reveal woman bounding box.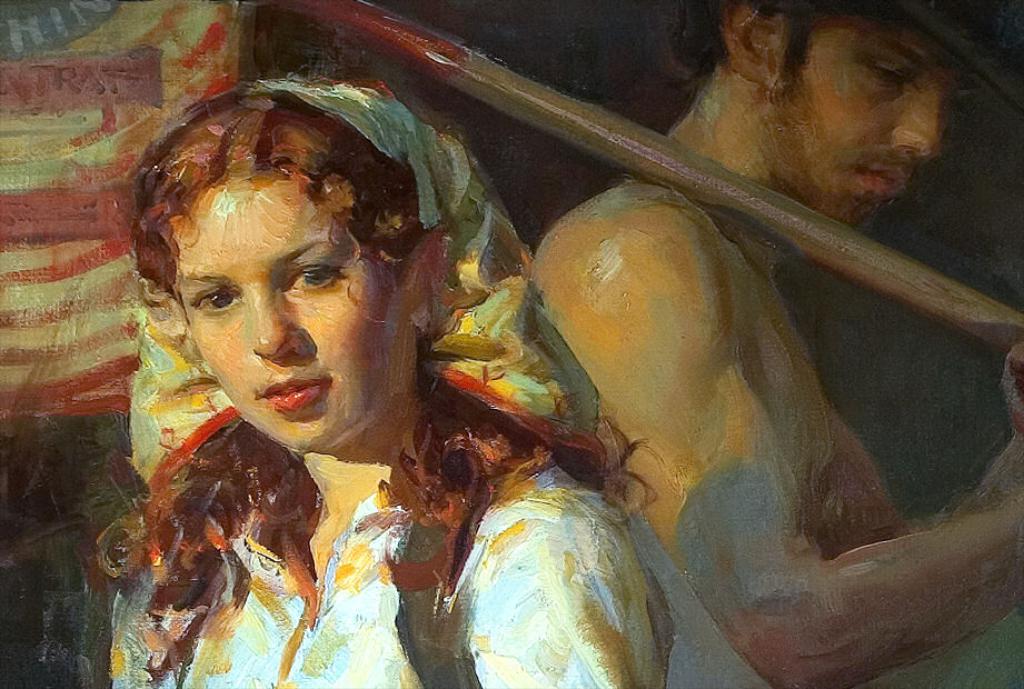
Revealed: region(118, 30, 807, 659).
